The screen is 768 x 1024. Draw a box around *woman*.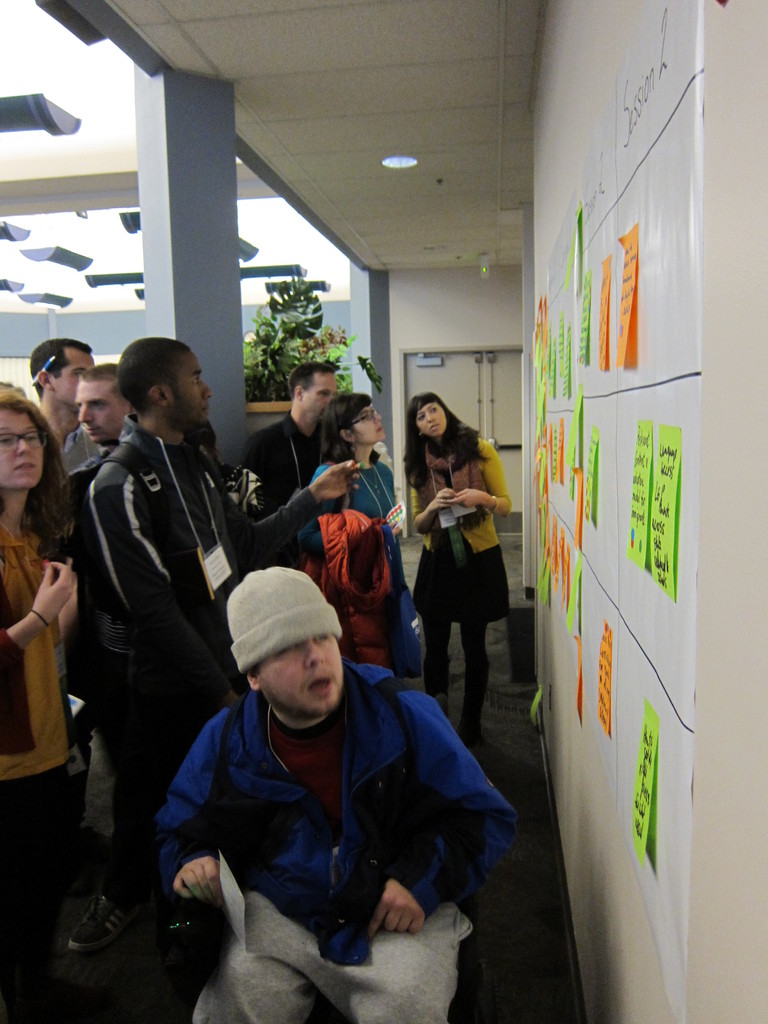
bbox(405, 375, 522, 744).
